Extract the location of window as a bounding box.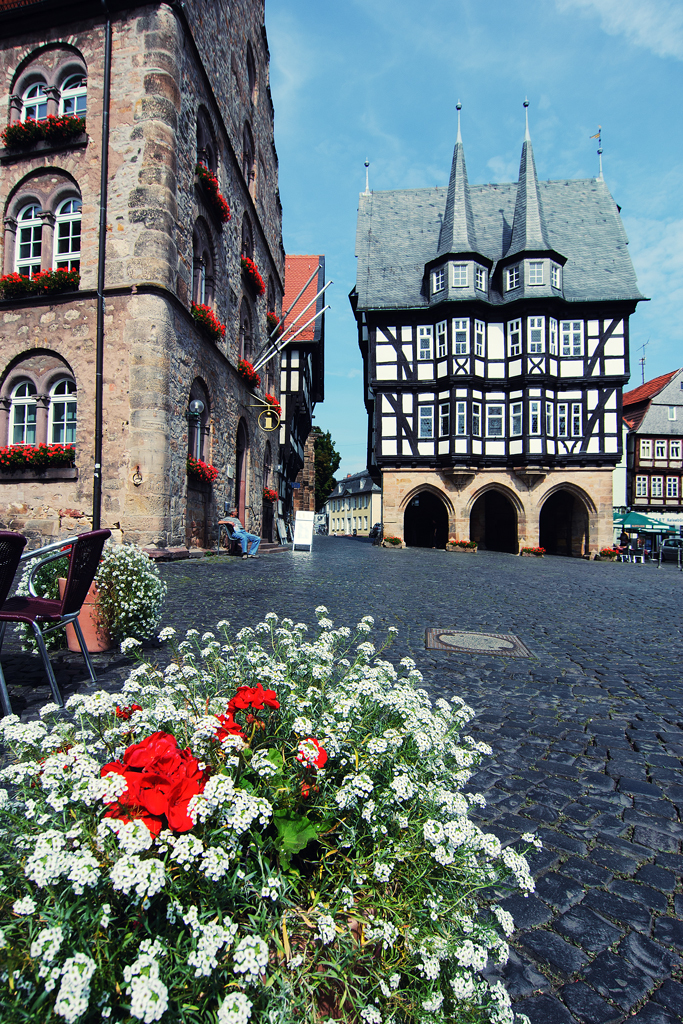
[left=547, top=313, right=560, bottom=354].
